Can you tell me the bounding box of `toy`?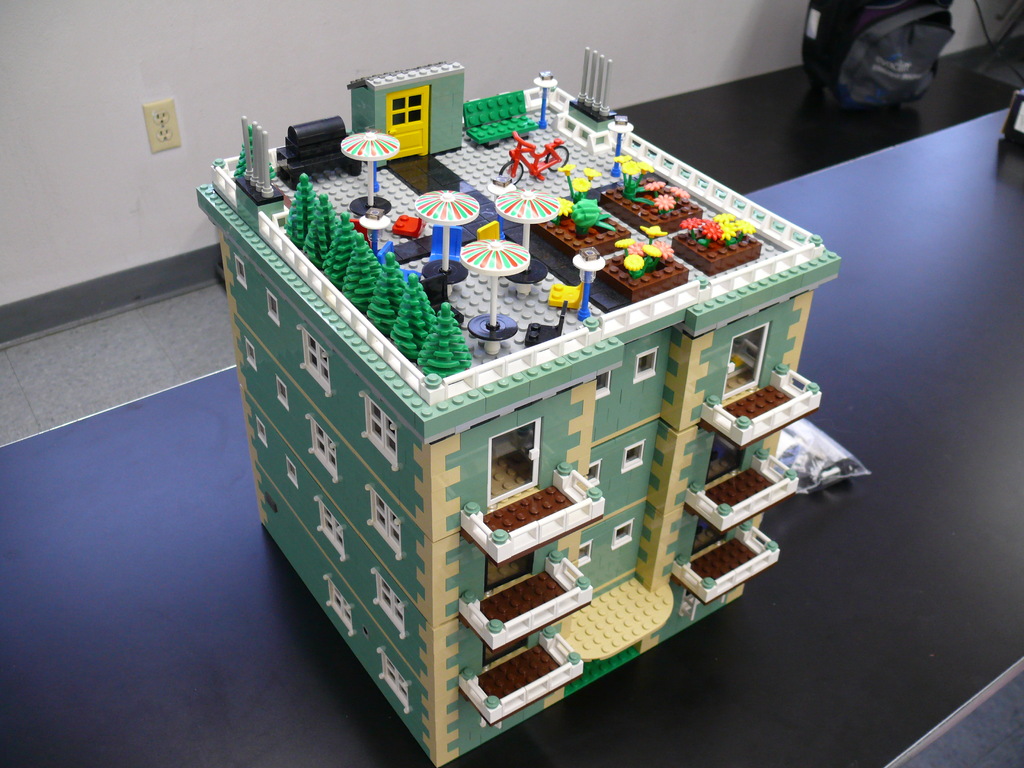
box=[188, 63, 849, 767].
